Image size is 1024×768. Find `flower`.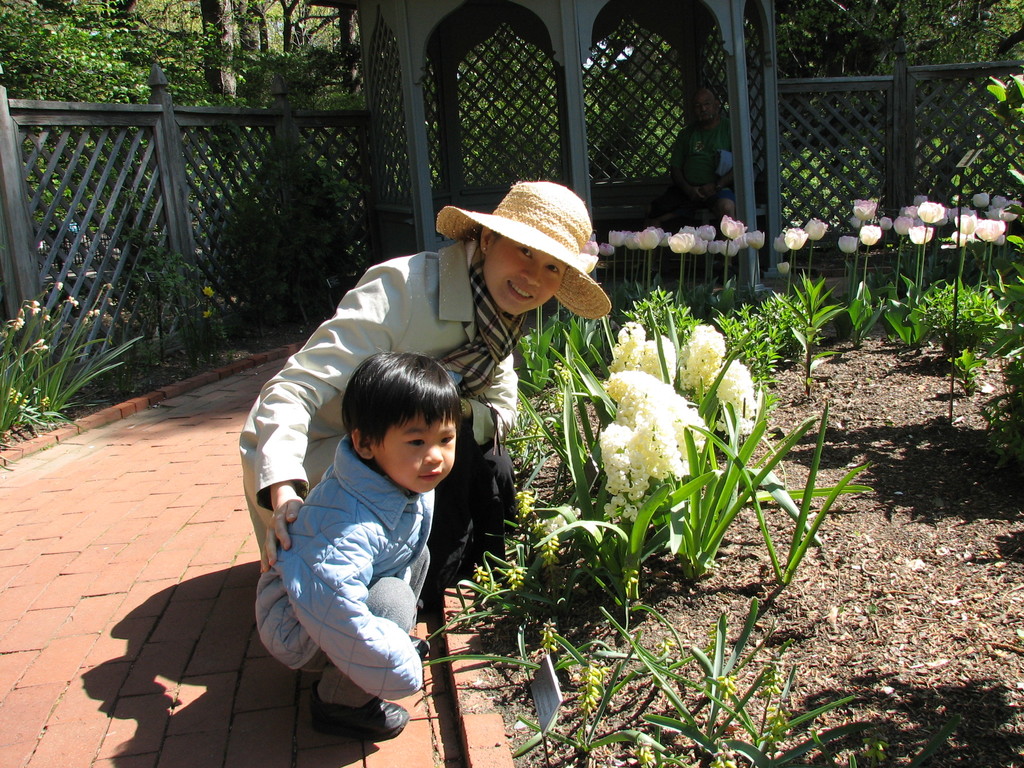
rect(598, 243, 614, 254).
